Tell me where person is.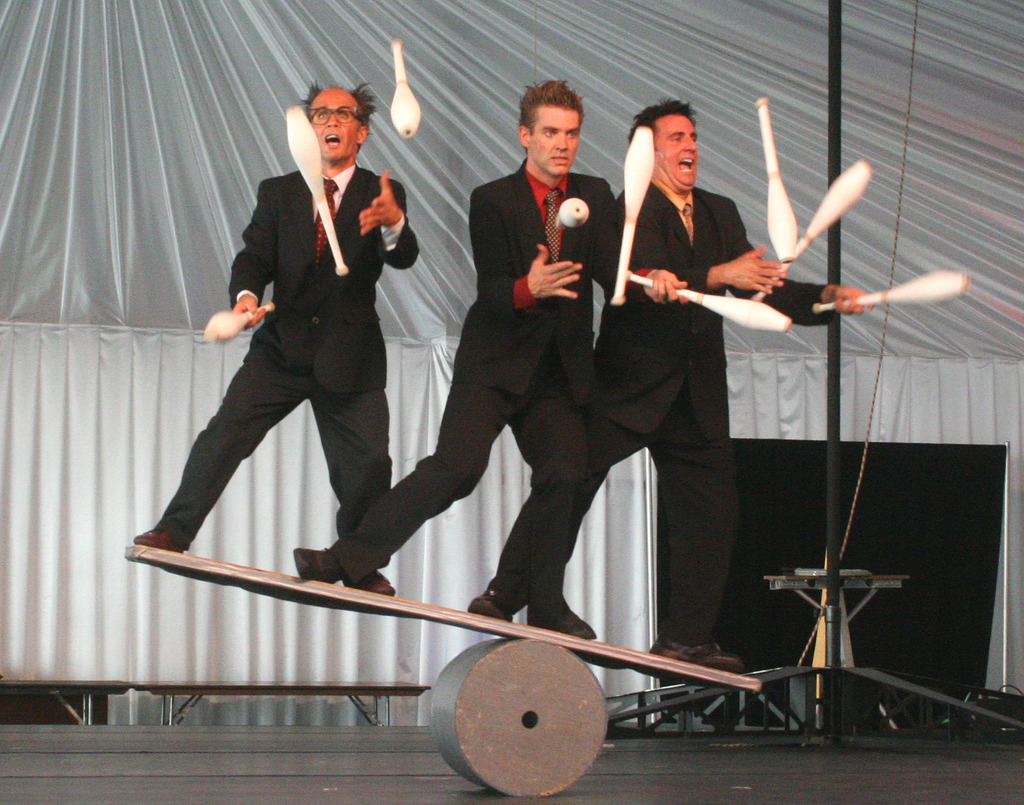
person is at [x1=292, y1=76, x2=688, y2=628].
